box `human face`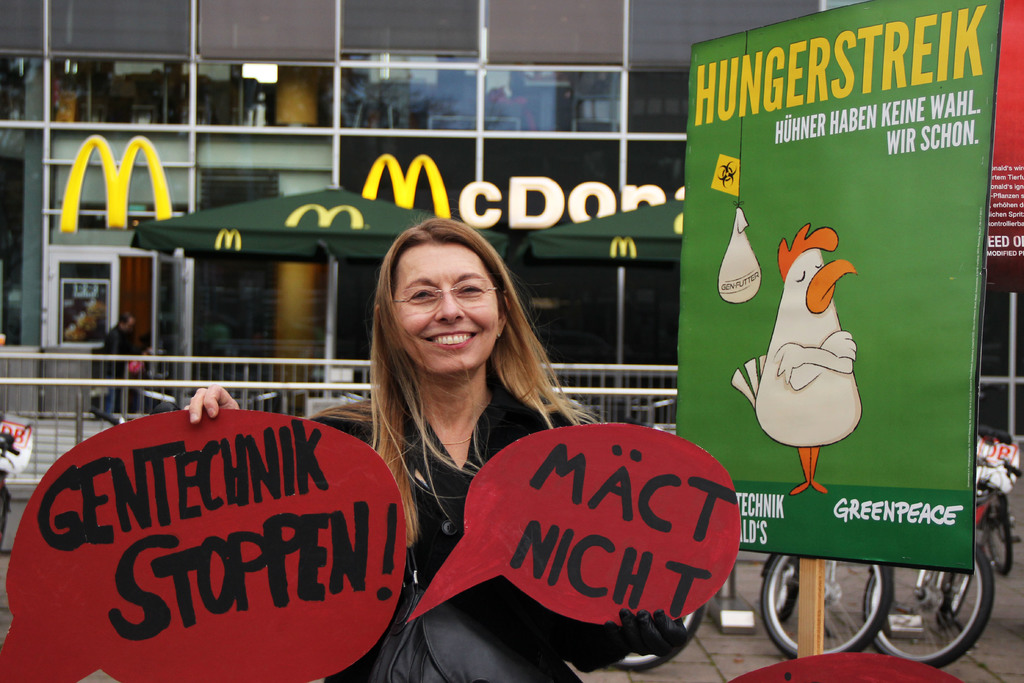
[394,244,500,370]
